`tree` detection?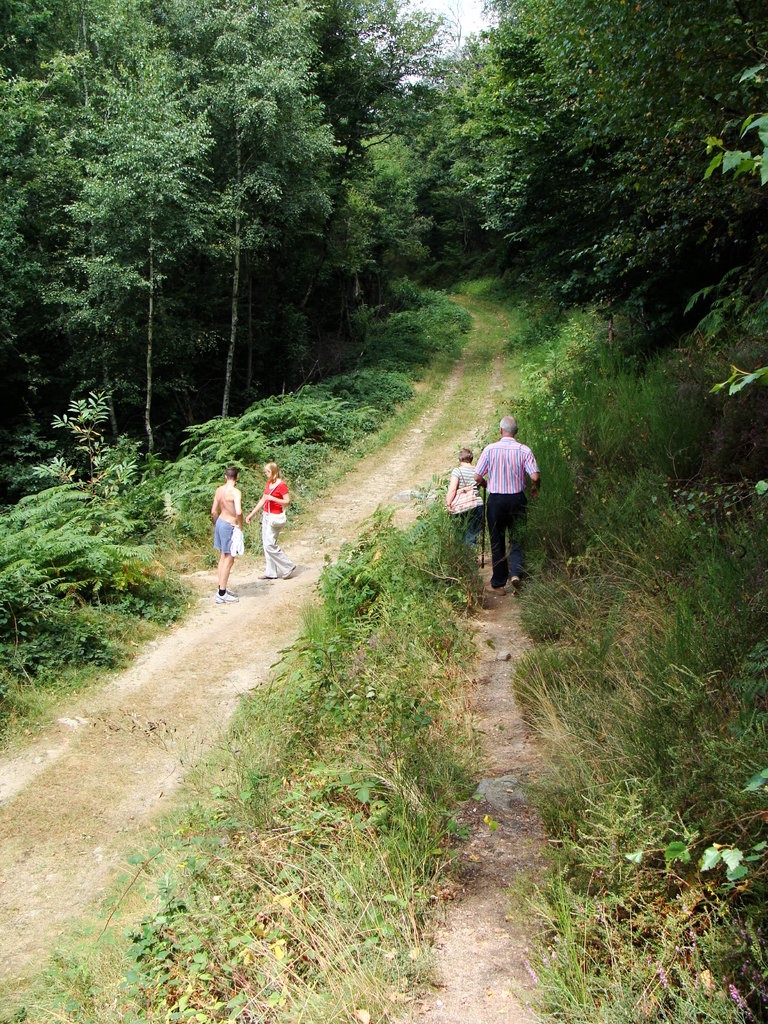
[x1=465, y1=0, x2=767, y2=328]
